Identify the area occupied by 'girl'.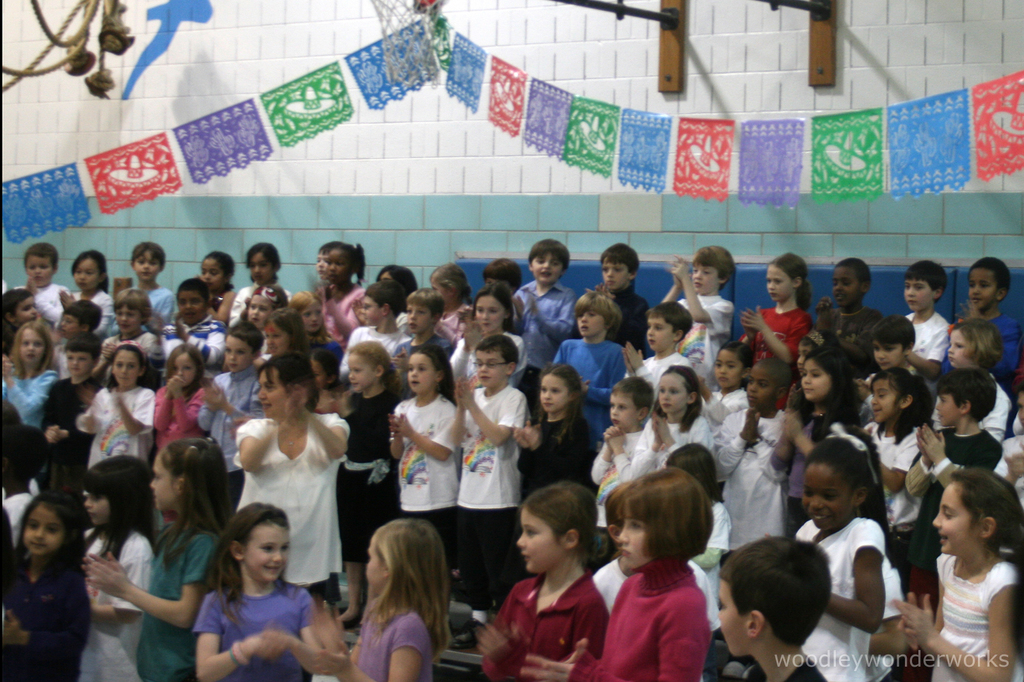
Area: (left=76, top=334, right=172, bottom=462).
